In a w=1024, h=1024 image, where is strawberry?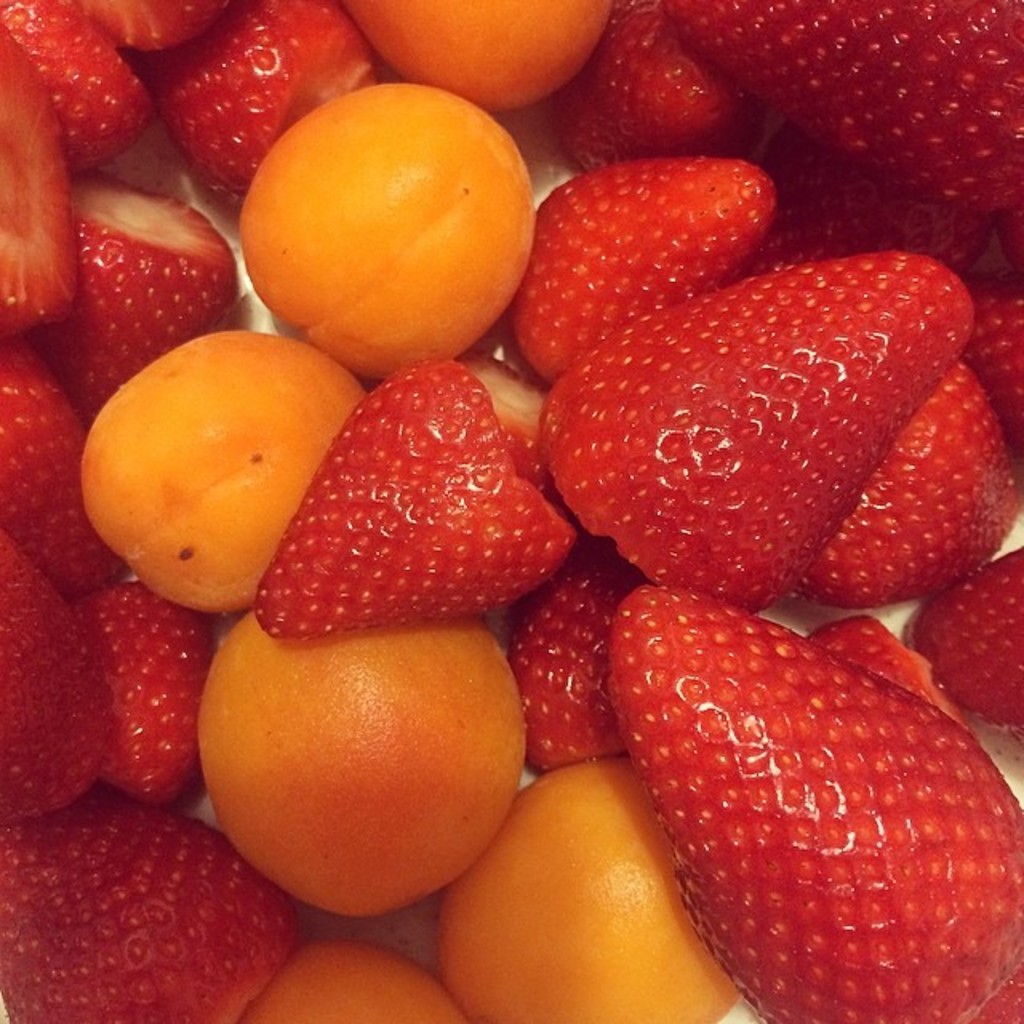
bbox=[59, 0, 227, 48].
